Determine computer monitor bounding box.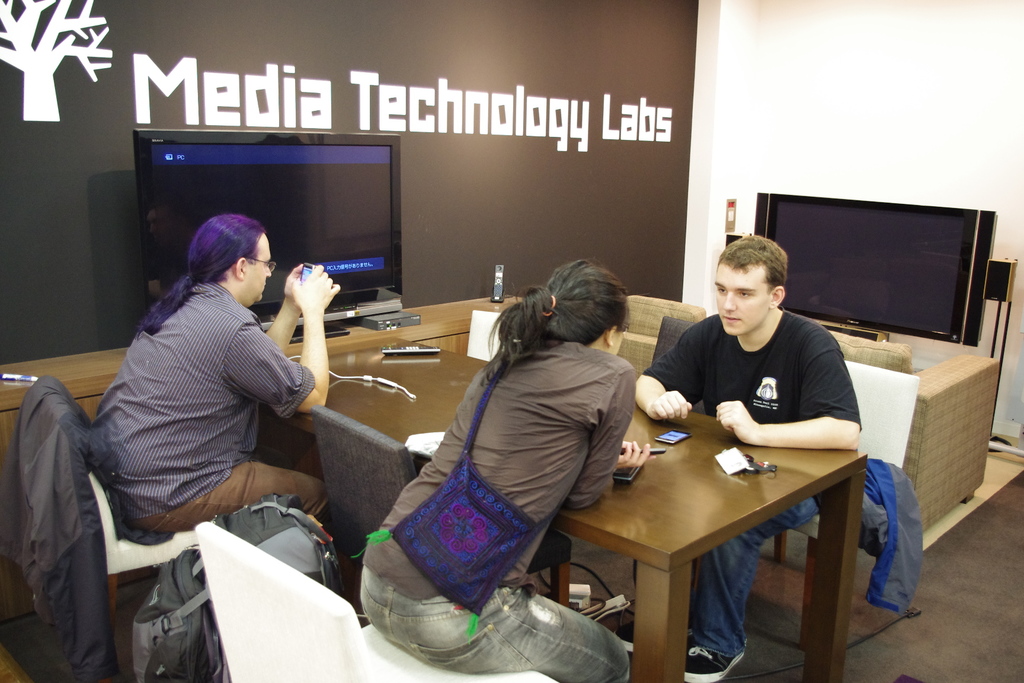
Determined: [x1=127, y1=133, x2=425, y2=333].
